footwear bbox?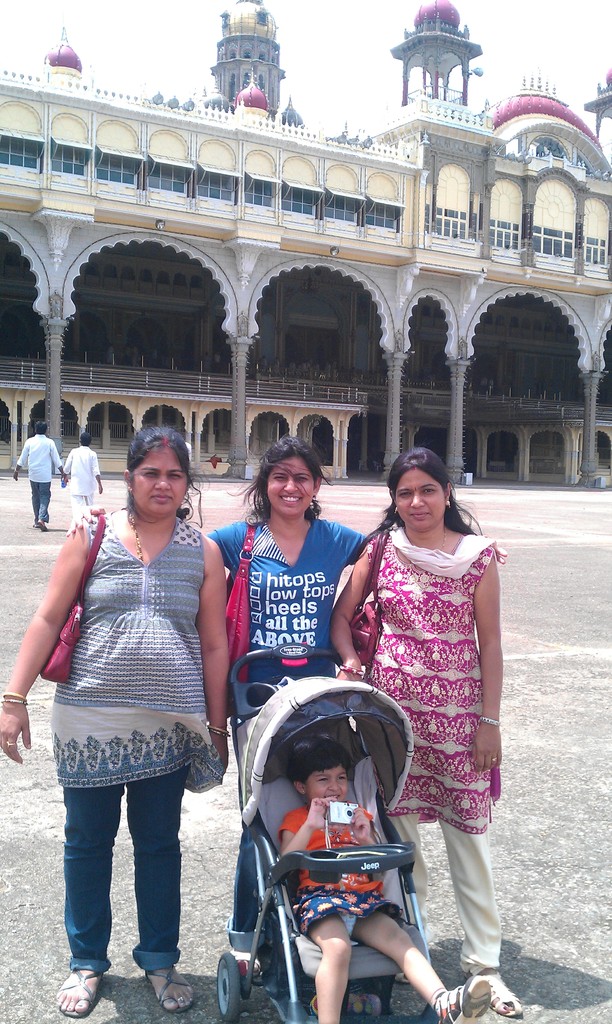
box(54, 967, 93, 1023)
